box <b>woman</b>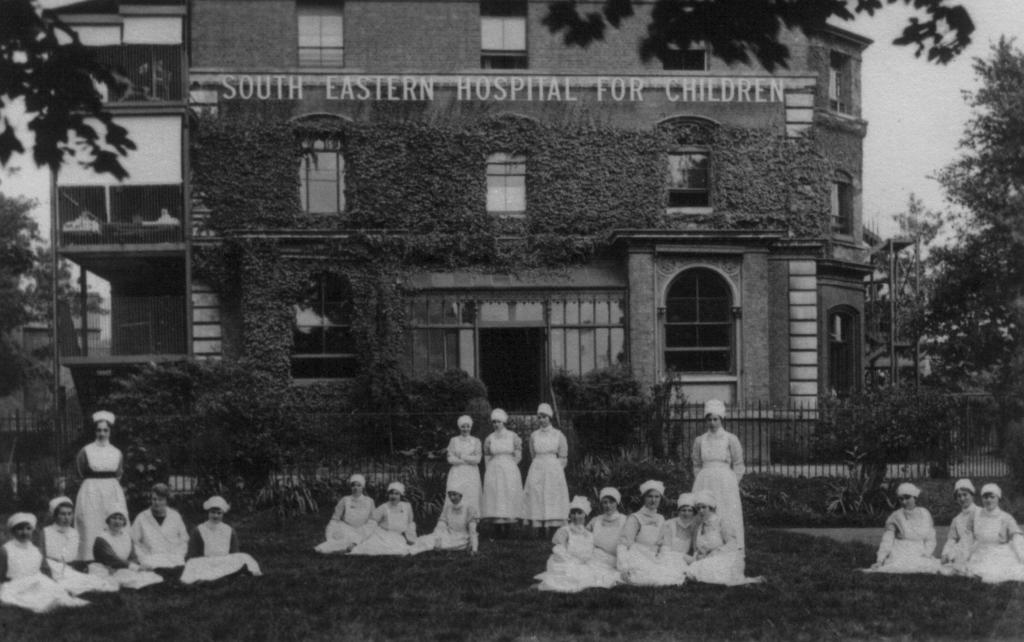
[left=942, top=476, right=981, bottom=575]
